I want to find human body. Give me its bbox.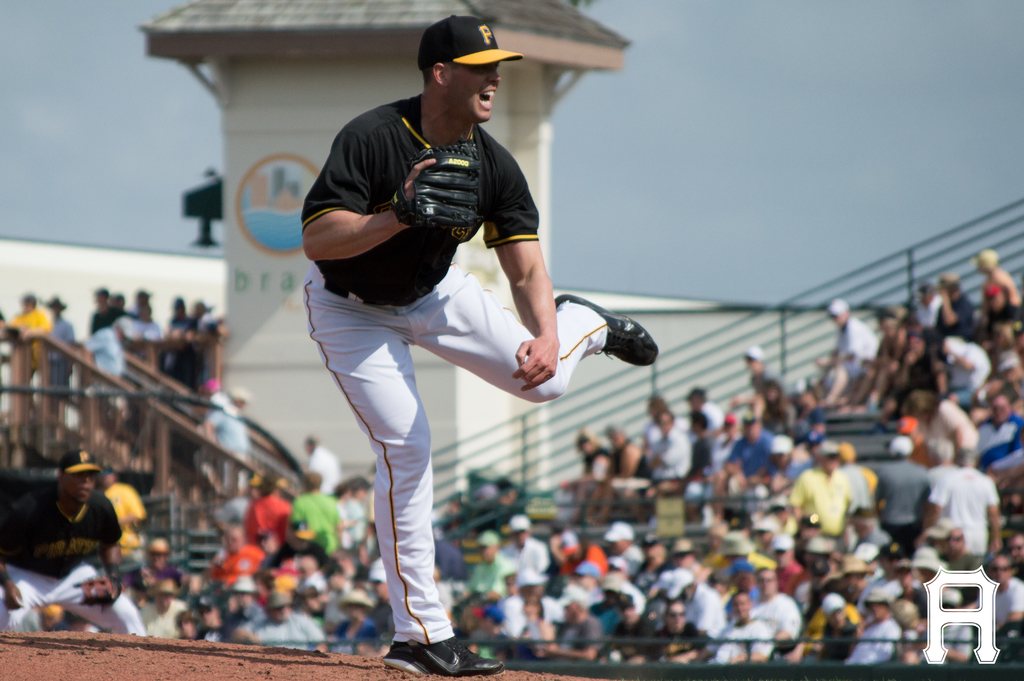
x1=565 y1=562 x2=600 y2=611.
